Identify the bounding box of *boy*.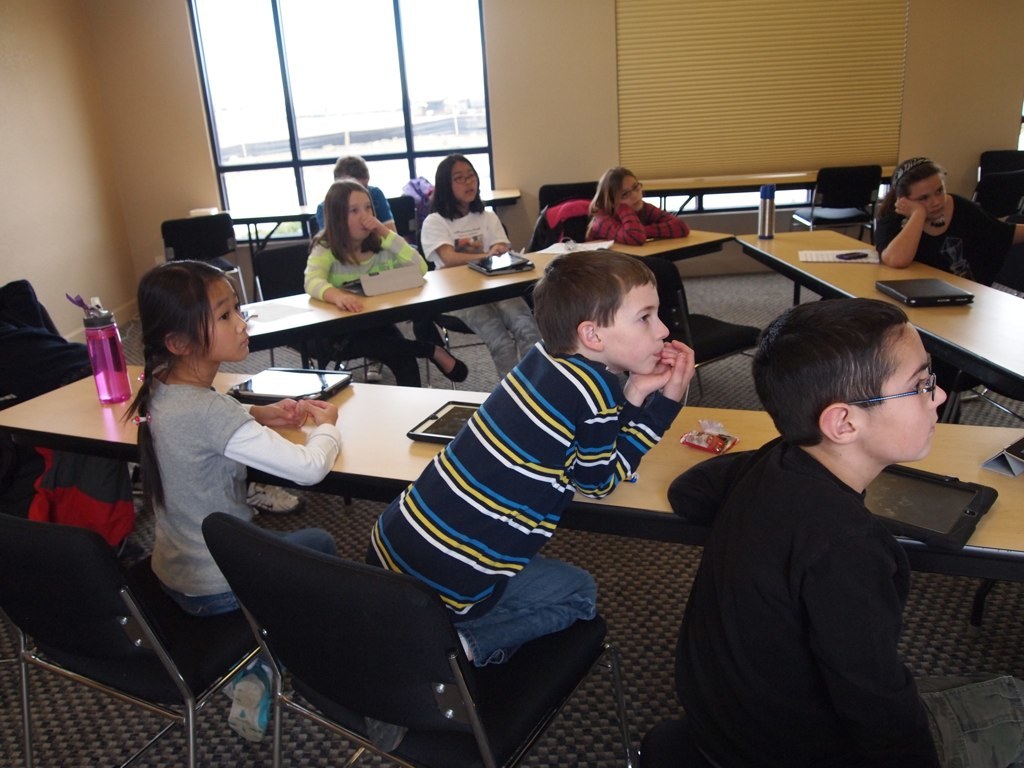
x1=345 y1=247 x2=702 y2=761.
